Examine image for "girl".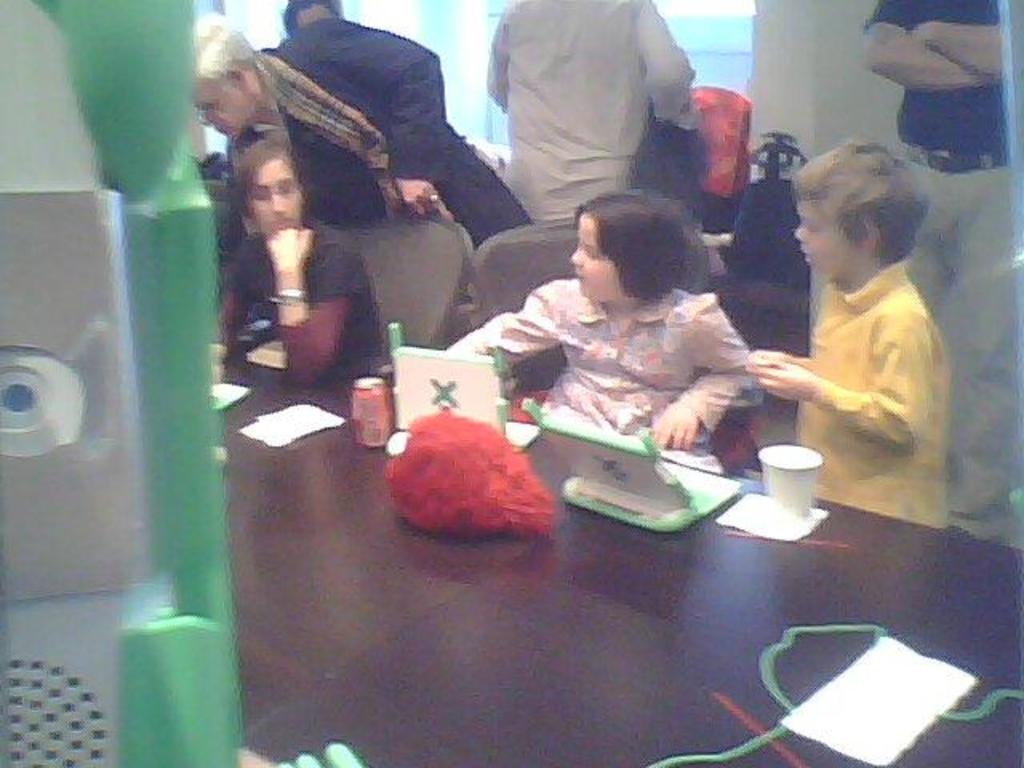
Examination result: 221 142 387 379.
